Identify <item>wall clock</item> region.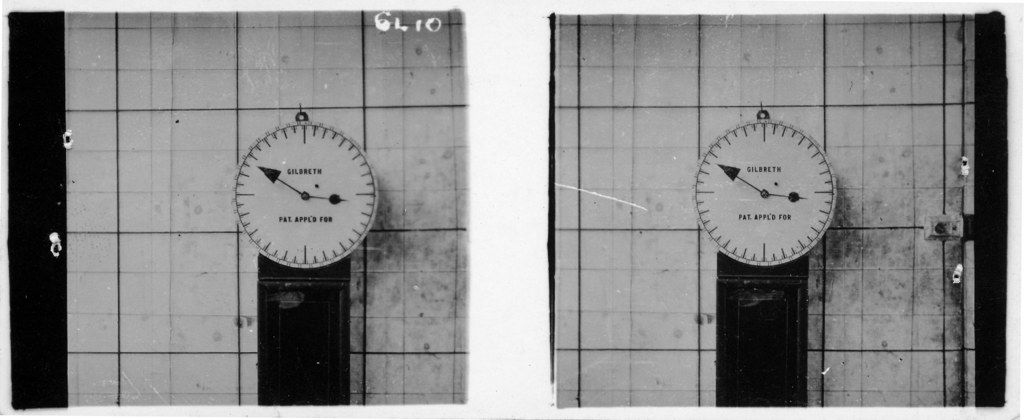
Region: (234,119,384,271).
